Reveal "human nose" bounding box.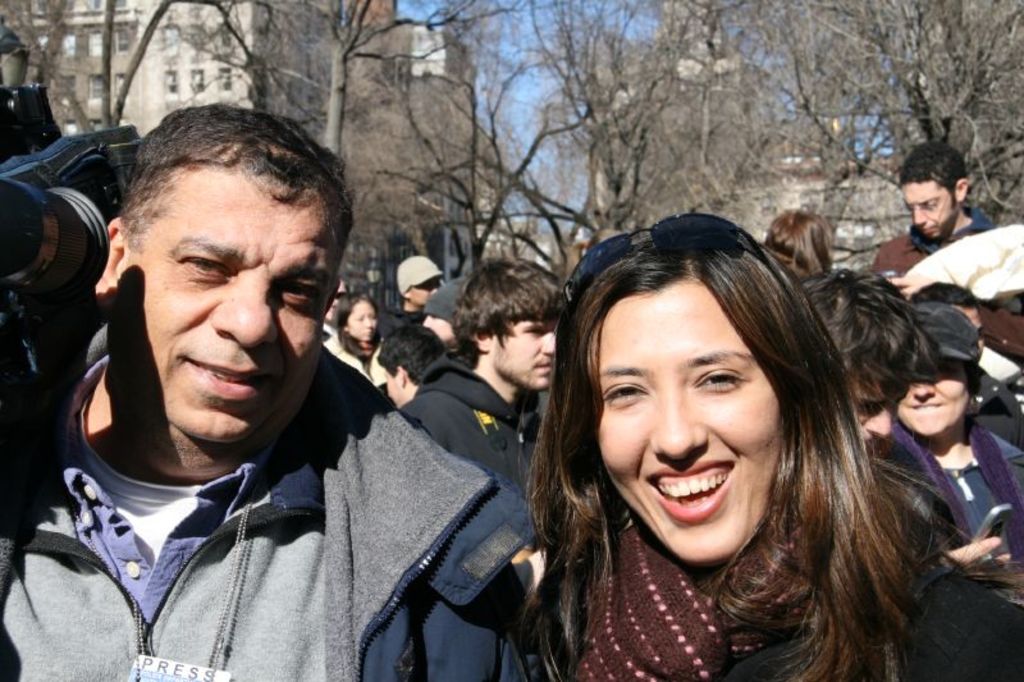
Revealed: <bbox>365, 317, 375, 331</bbox>.
